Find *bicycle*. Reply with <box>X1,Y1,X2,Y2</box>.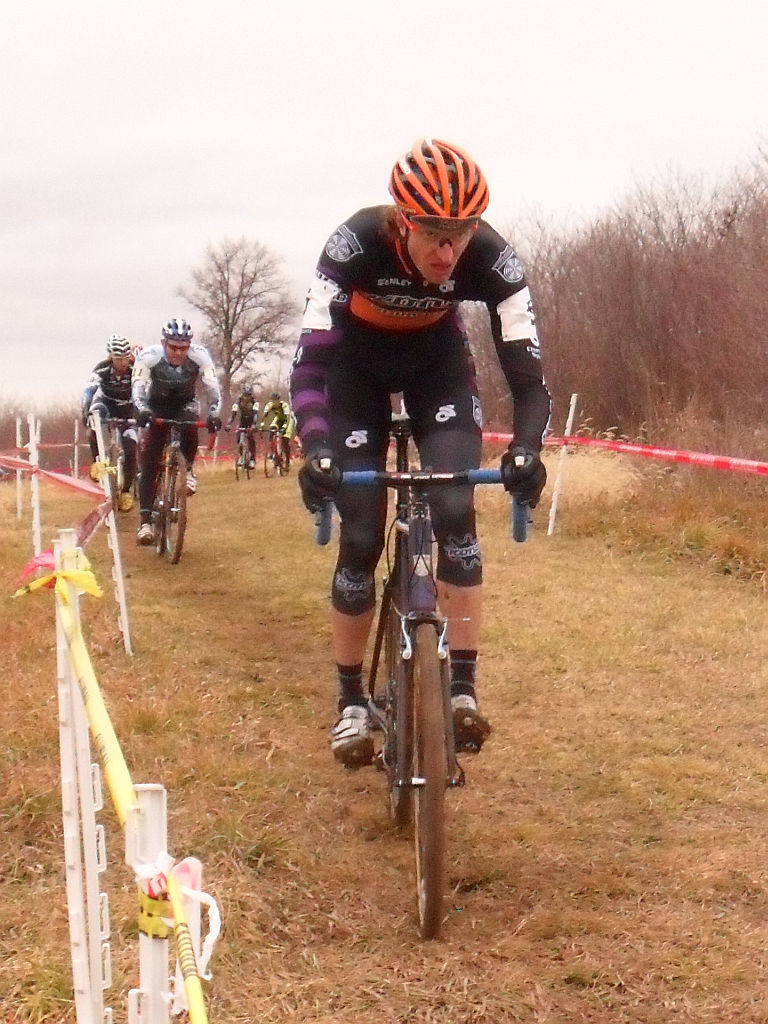
<box>280,414,531,894</box>.
